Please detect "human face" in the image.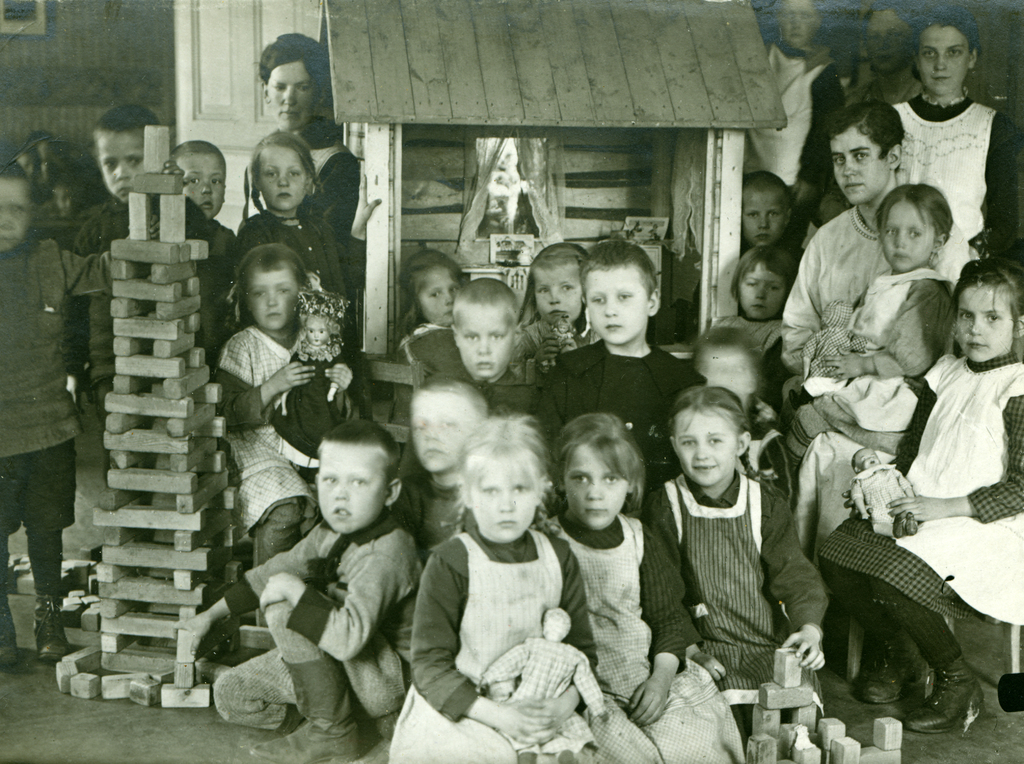
bbox=[747, 187, 784, 243].
